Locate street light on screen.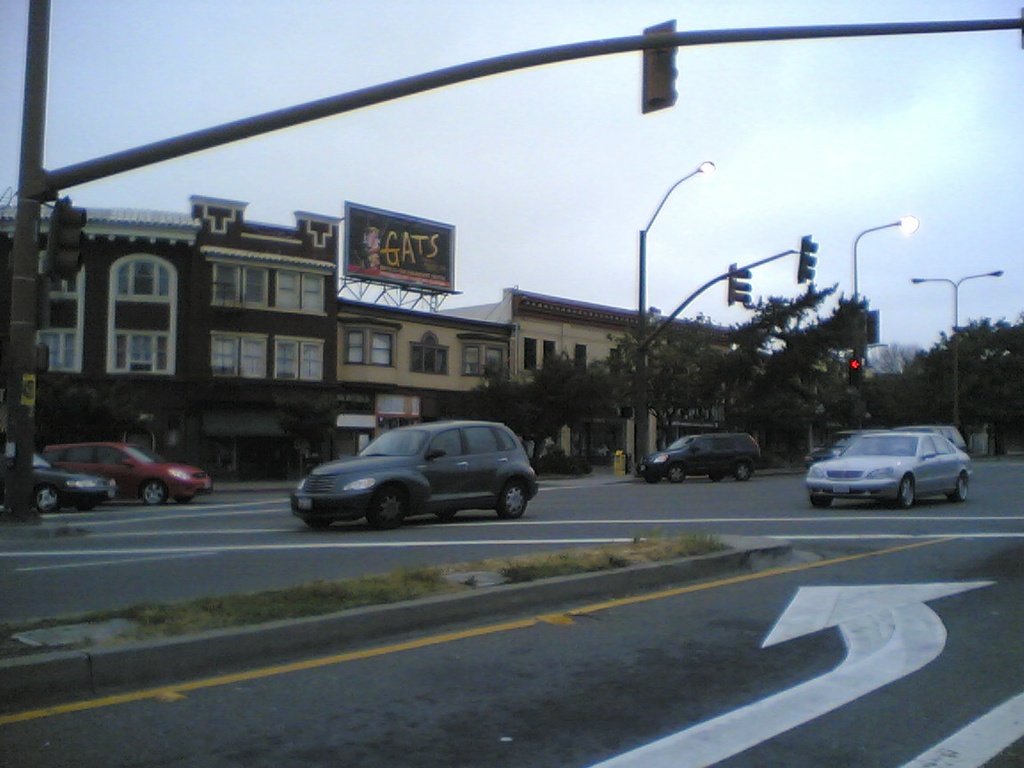
On screen at (left=851, top=212, right=920, bottom=425).
